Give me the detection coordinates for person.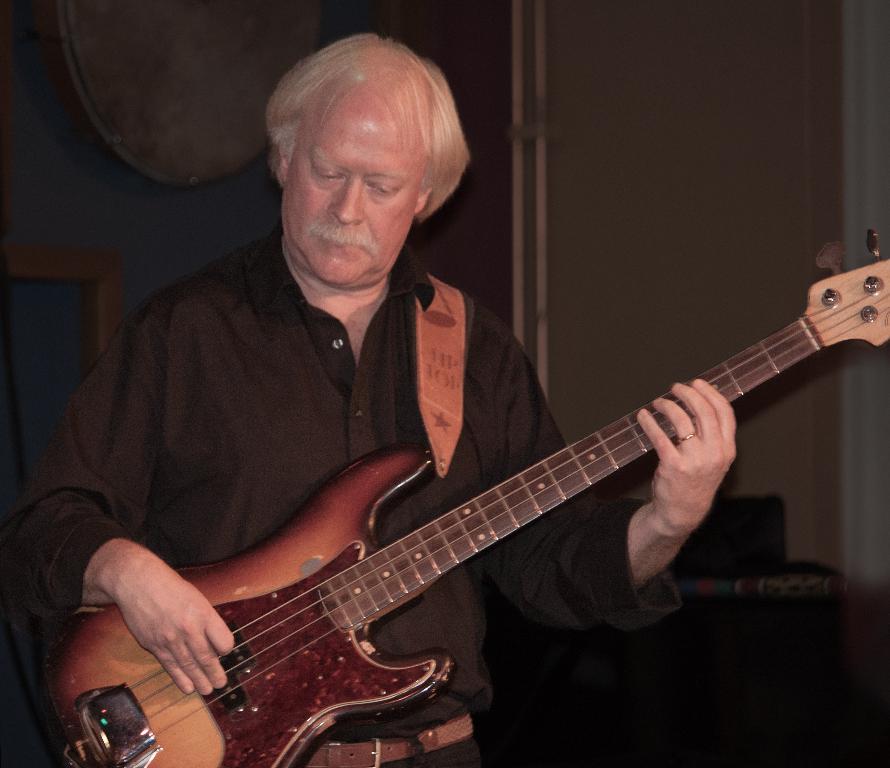
bbox=(106, 92, 847, 767).
